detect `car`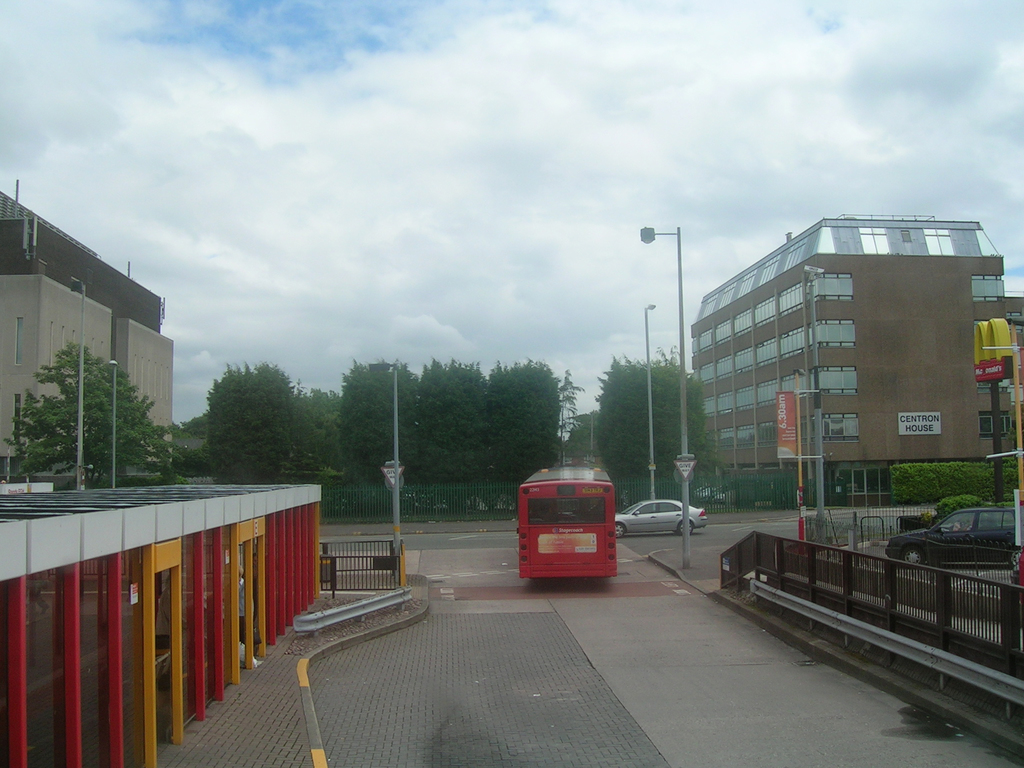
rect(614, 496, 707, 537)
